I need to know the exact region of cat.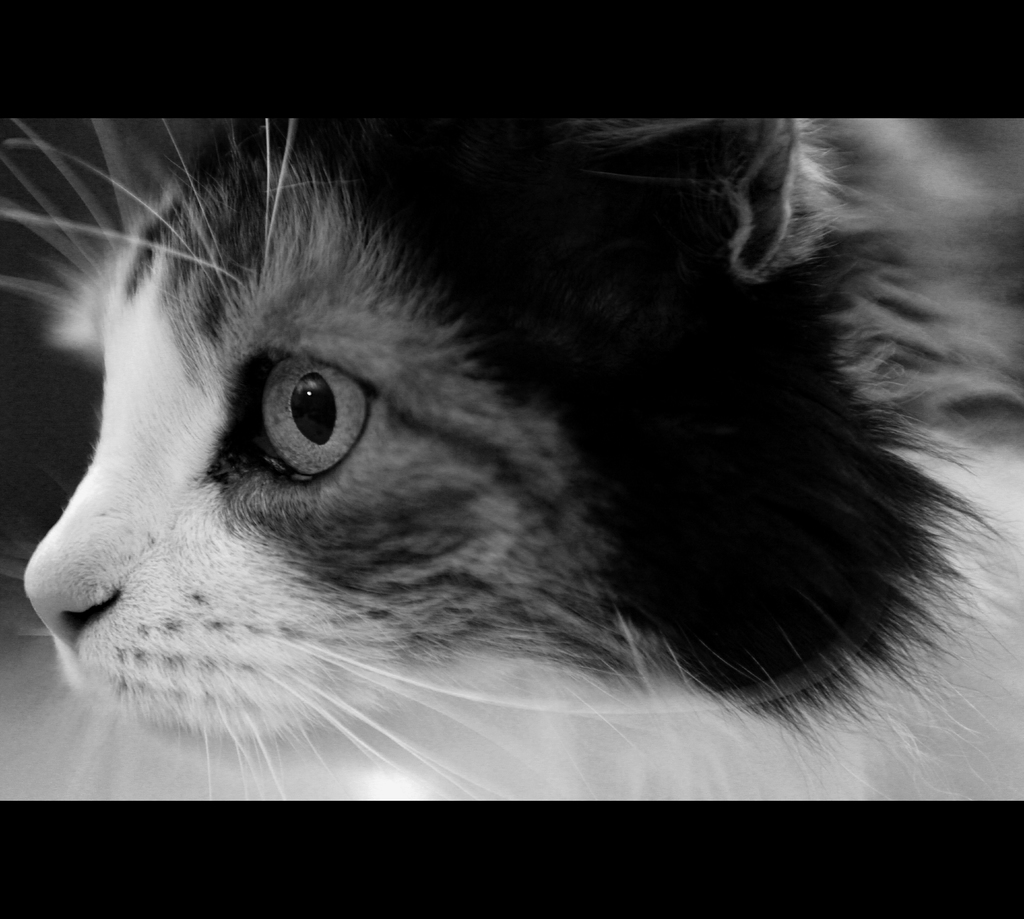
Region: box=[0, 113, 1023, 799].
